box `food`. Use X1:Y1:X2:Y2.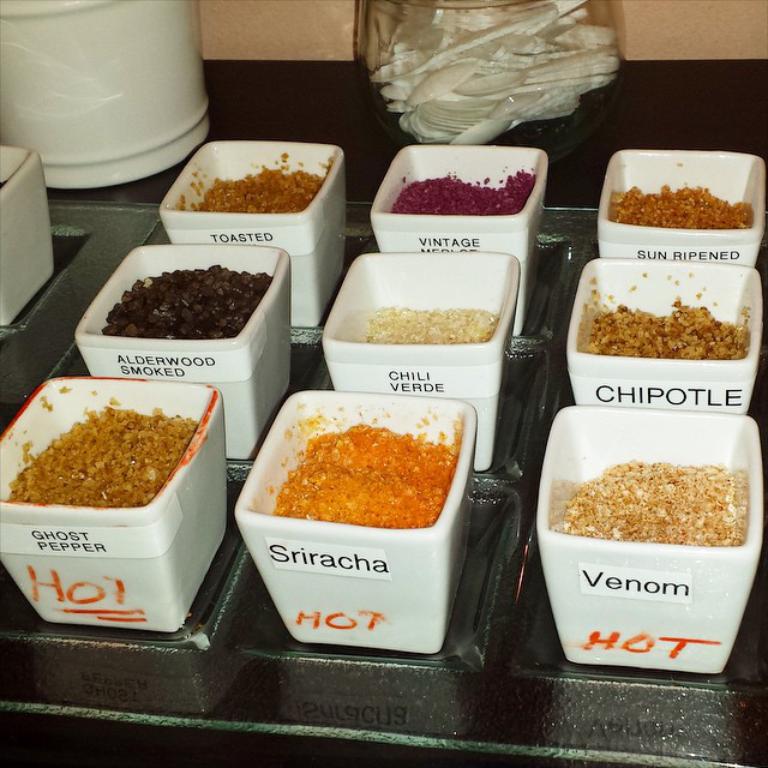
181:157:331:217.
